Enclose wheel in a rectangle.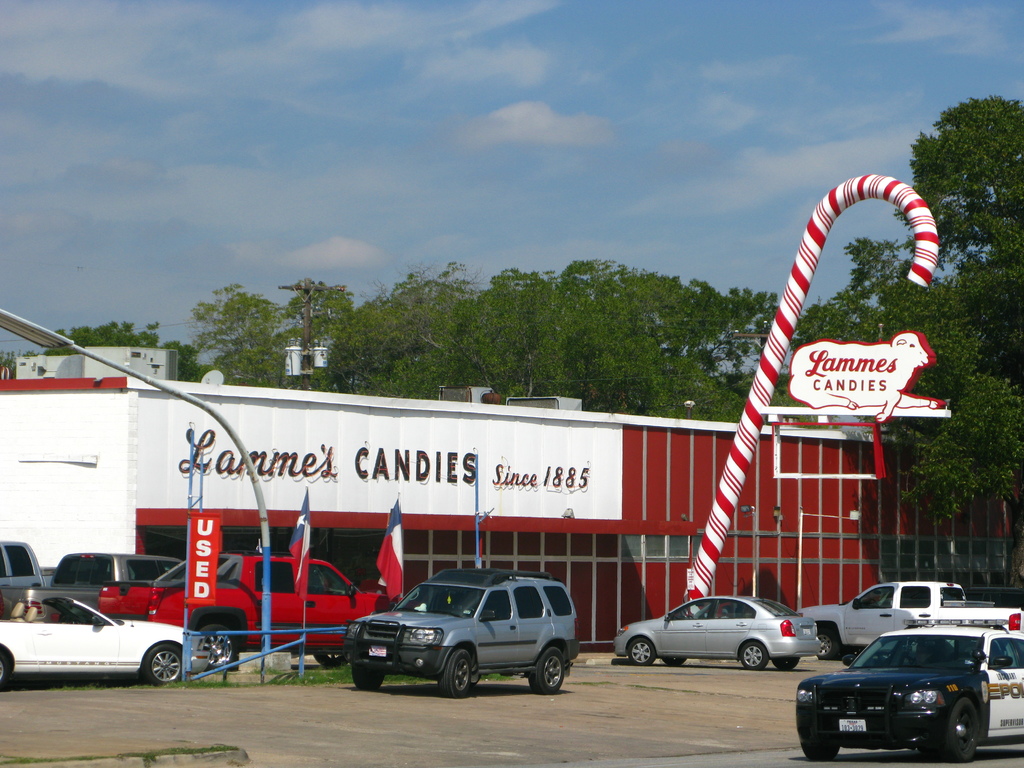
box(525, 648, 566, 695).
